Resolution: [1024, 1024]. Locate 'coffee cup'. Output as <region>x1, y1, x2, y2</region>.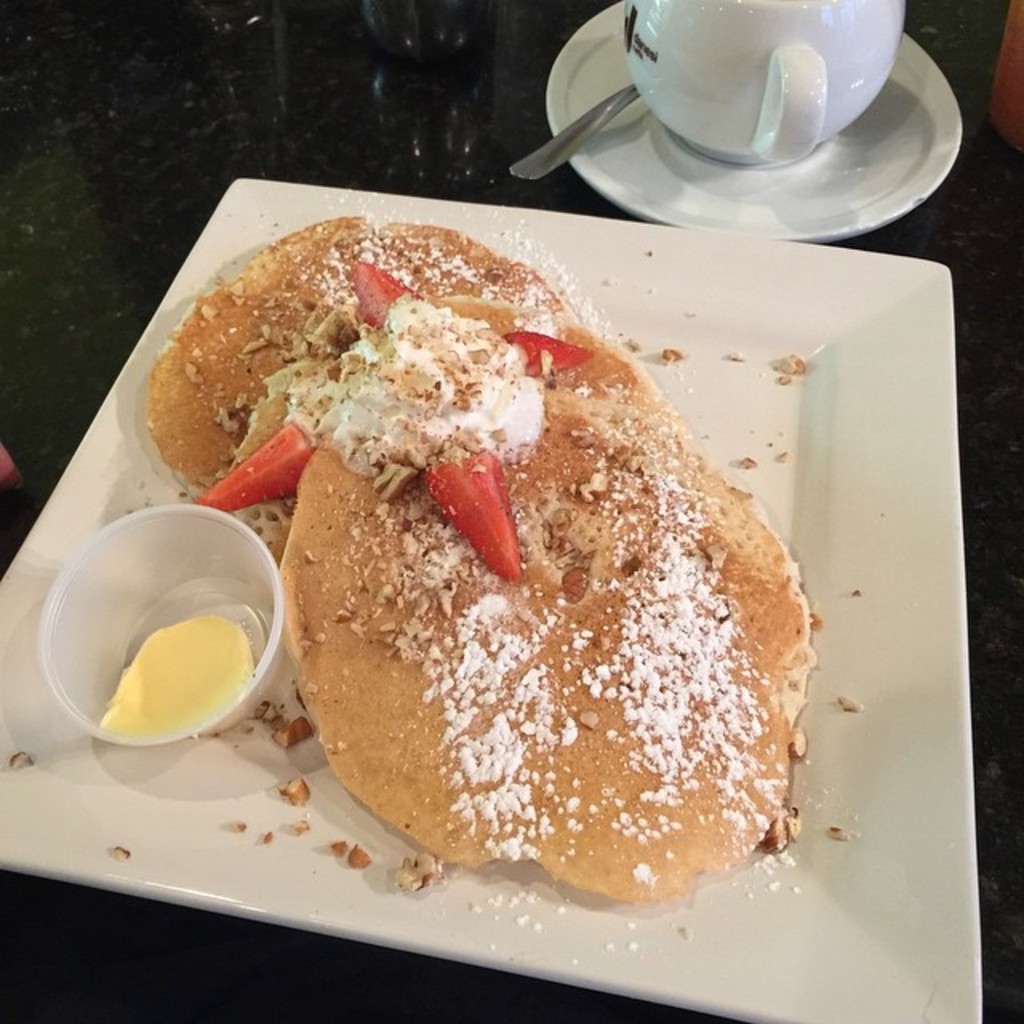
<region>618, 0, 906, 170</region>.
